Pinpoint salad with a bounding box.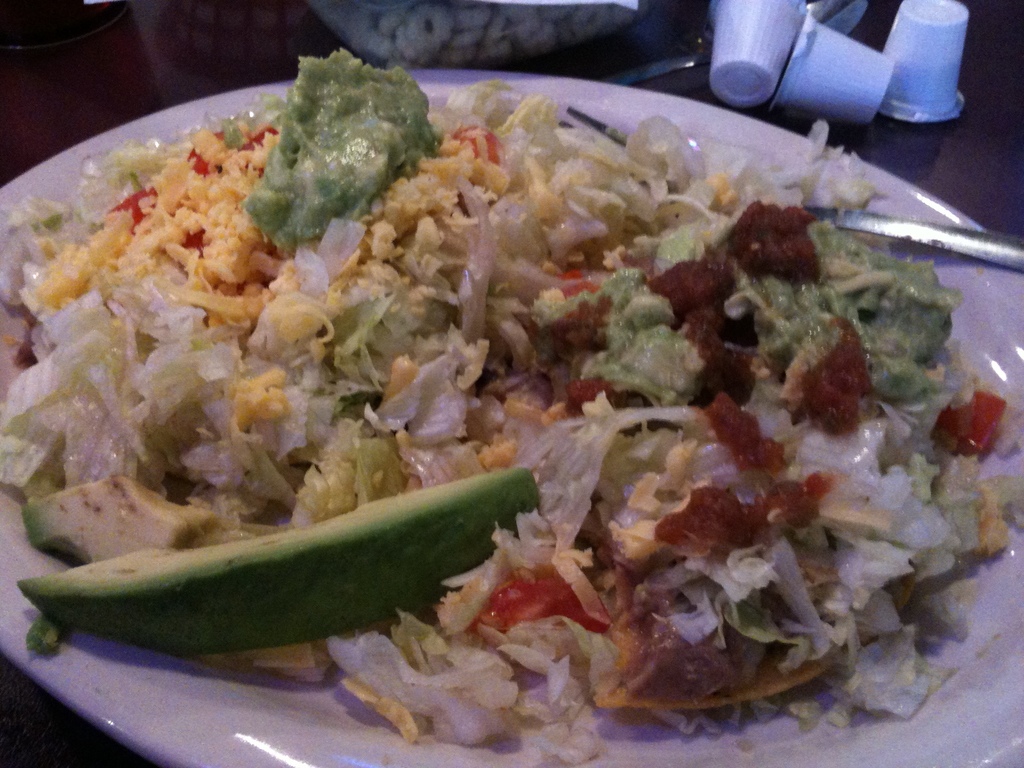
bbox=[0, 44, 1023, 767].
